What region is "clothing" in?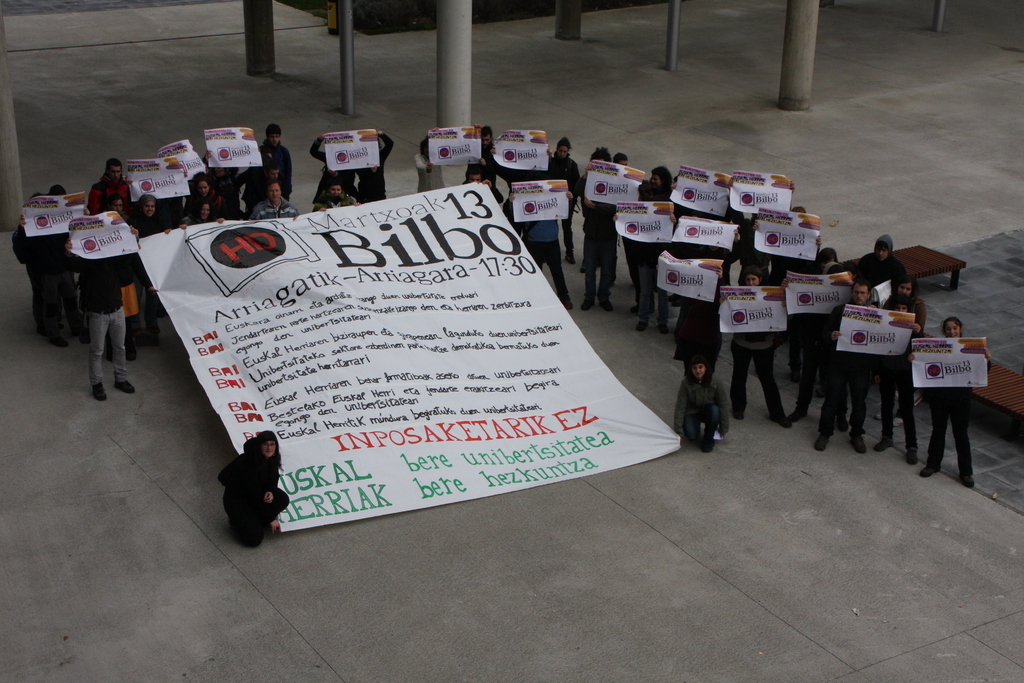
Rect(5, 224, 74, 340).
